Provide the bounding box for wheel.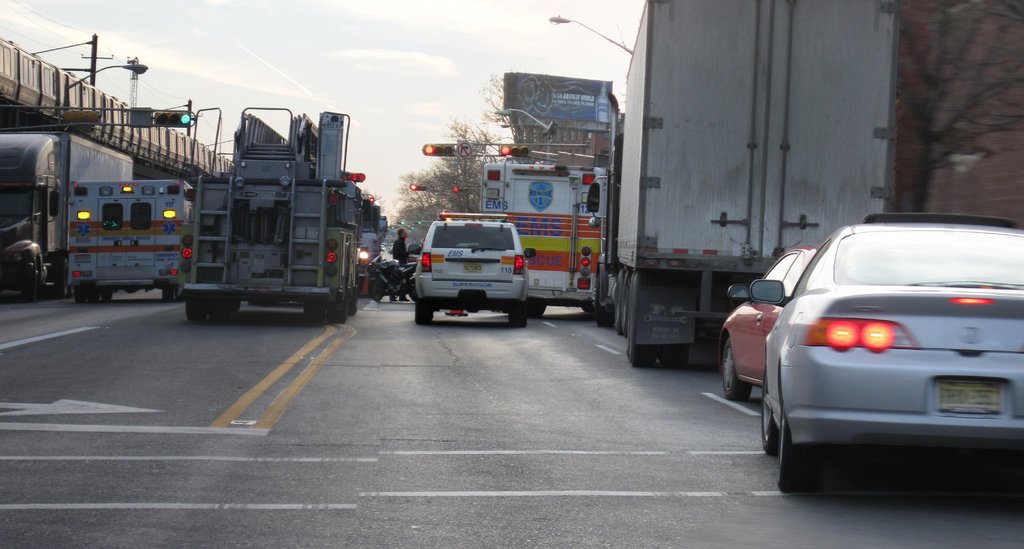
bbox=[778, 402, 818, 493].
